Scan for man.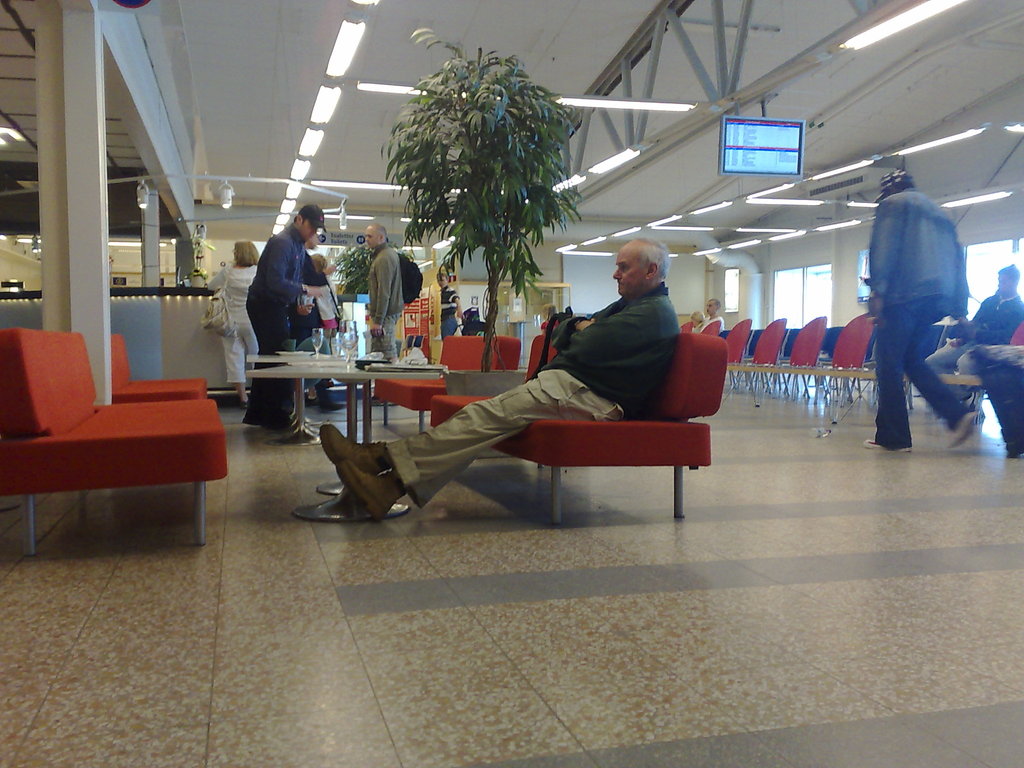
Scan result: box(857, 168, 989, 465).
